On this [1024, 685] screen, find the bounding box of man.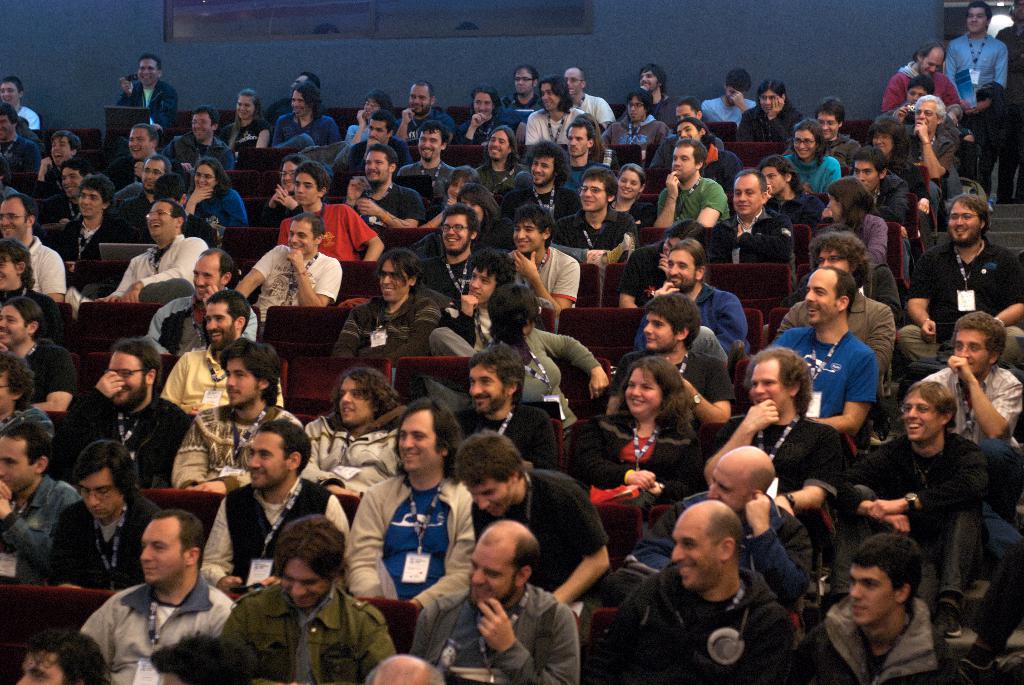
Bounding box: (left=893, top=93, right=954, bottom=226).
